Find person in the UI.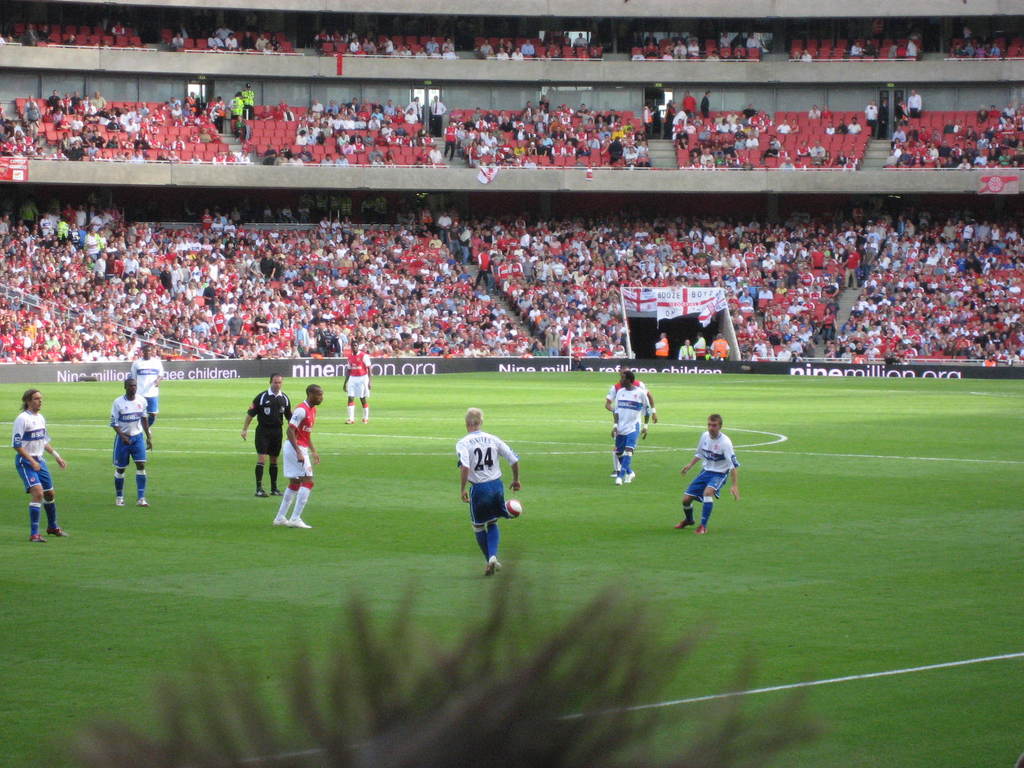
UI element at x1=240 y1=372 x2=294 y2=491.
